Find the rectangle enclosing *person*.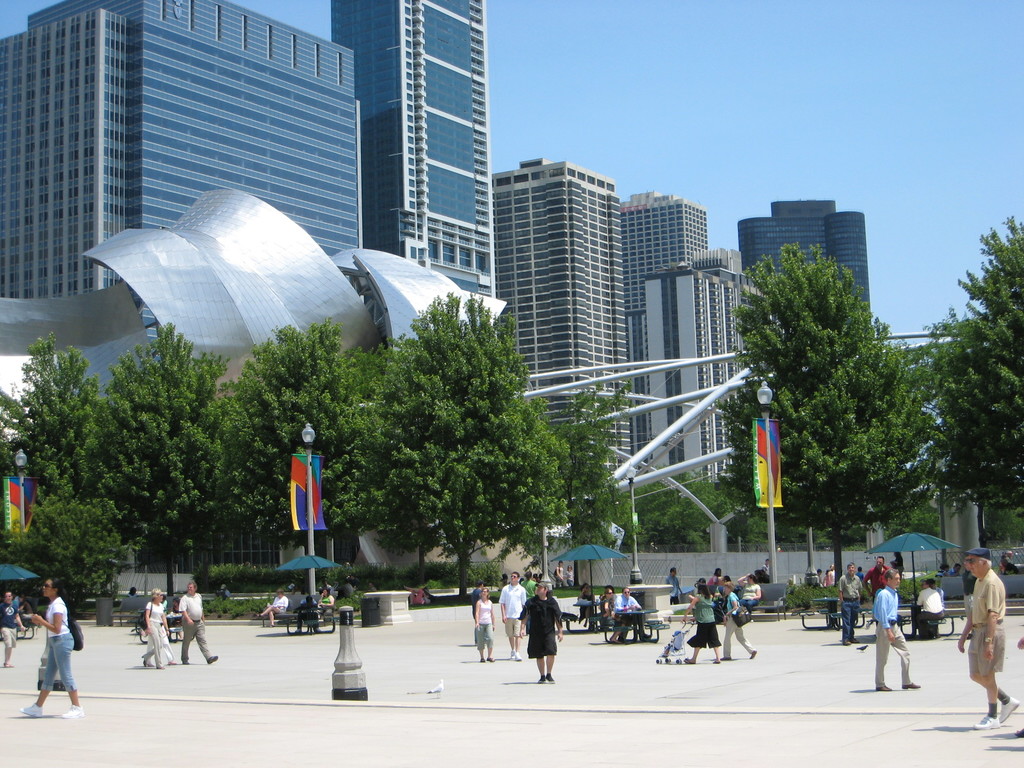
Rect(610, 589, 644, 641).
